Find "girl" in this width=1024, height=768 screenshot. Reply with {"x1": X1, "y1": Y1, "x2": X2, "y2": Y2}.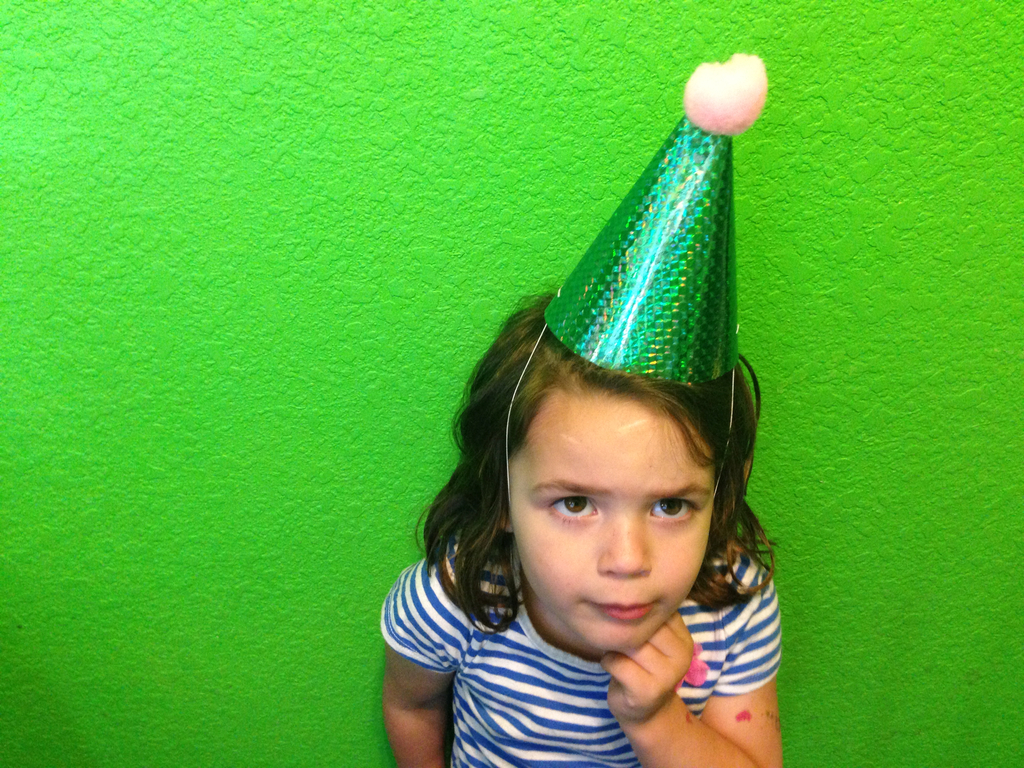
{"x1": 378, "y1": 54, "x2": 781, "y2": 763}.
